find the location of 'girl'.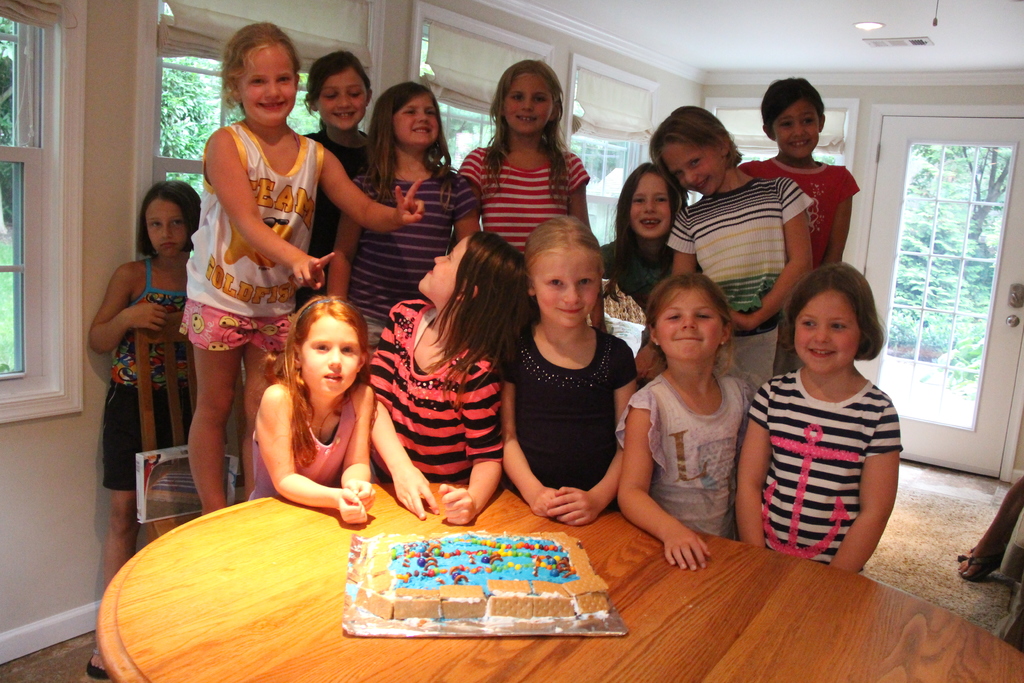
Location: <bbox>87, 179, 202, 679</bbox>.
